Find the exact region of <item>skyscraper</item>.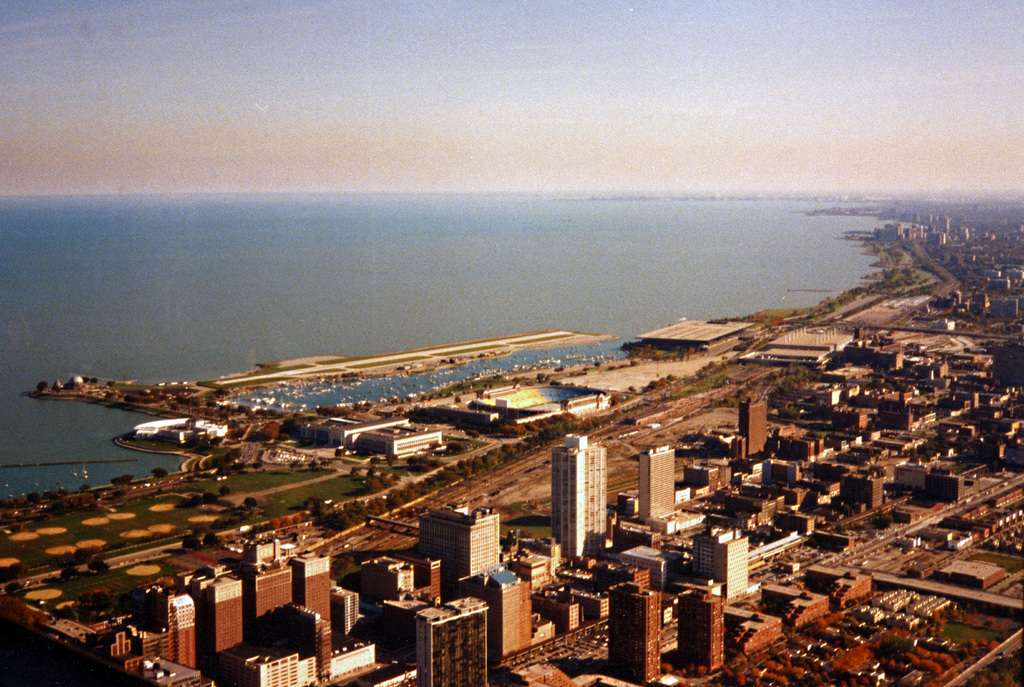
Exact region: detection(197, 565, 248, 662).
